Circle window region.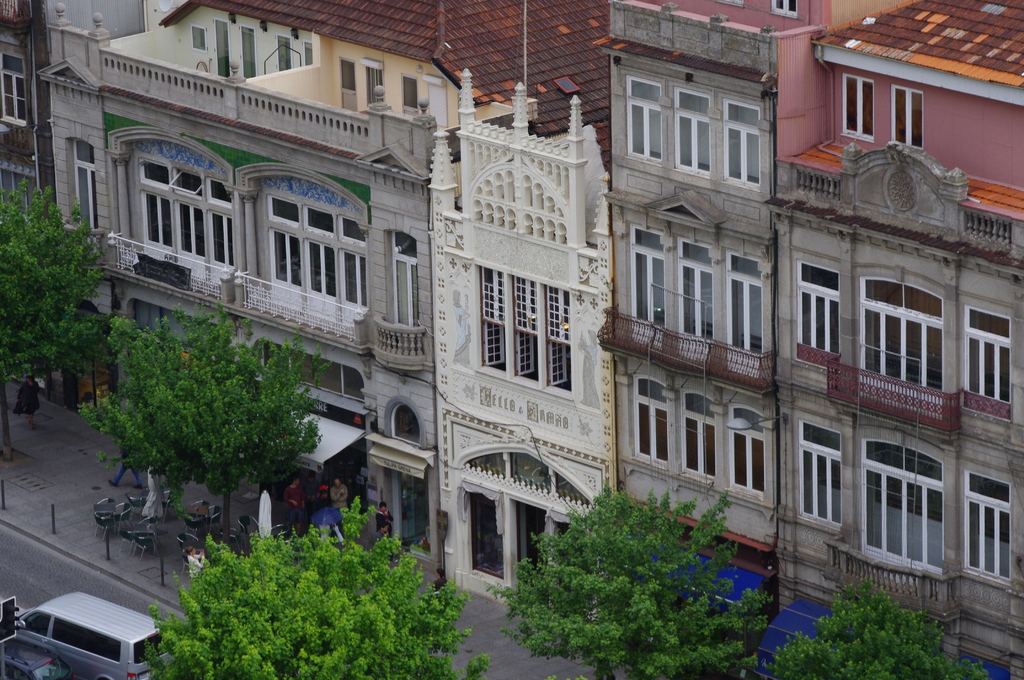
Region: <region>139, 158, 168, 186</region>.
